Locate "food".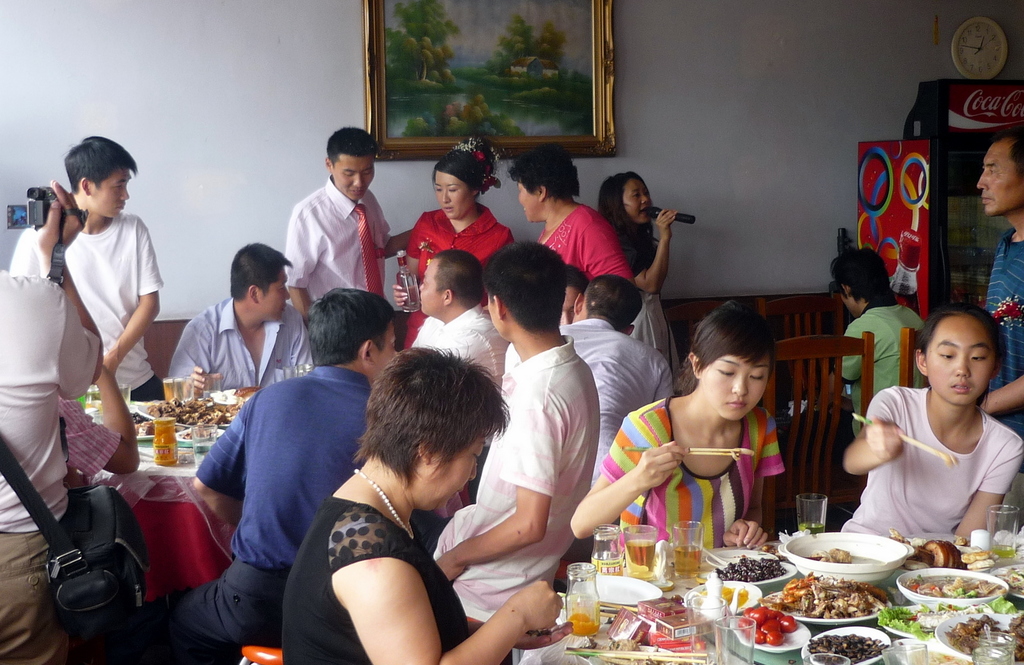
Bounding box: bbox=(772, 569, 892, 621).
